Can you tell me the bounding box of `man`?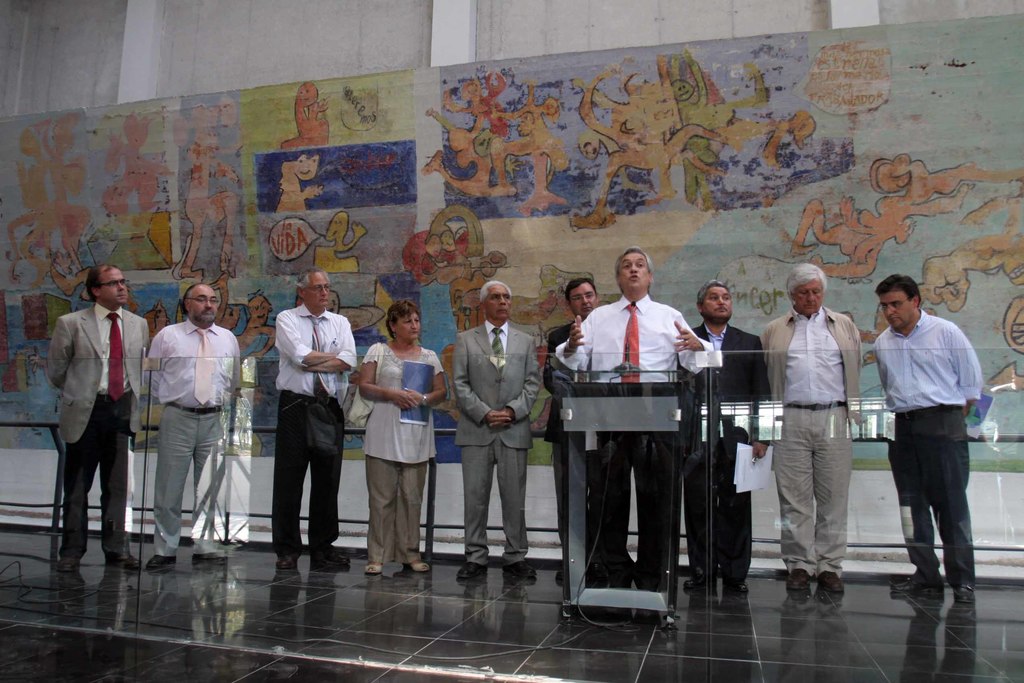
{"x1": 273, "y1": 266, "x2": 355, "y2": 573}.
